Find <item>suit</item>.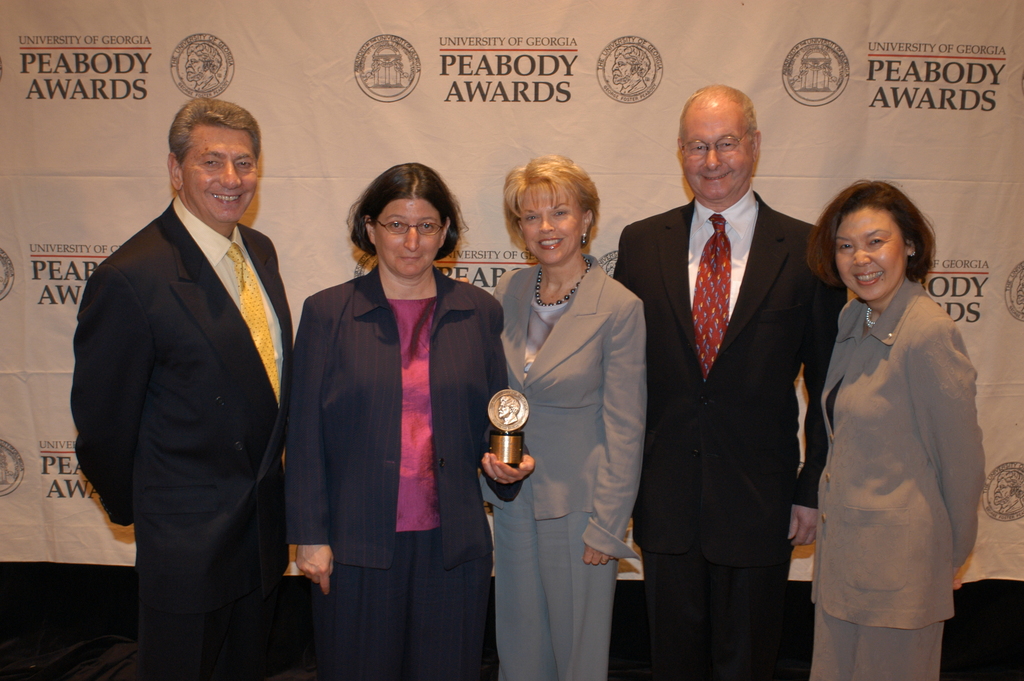
bbox(799, 281, 998, 677).
